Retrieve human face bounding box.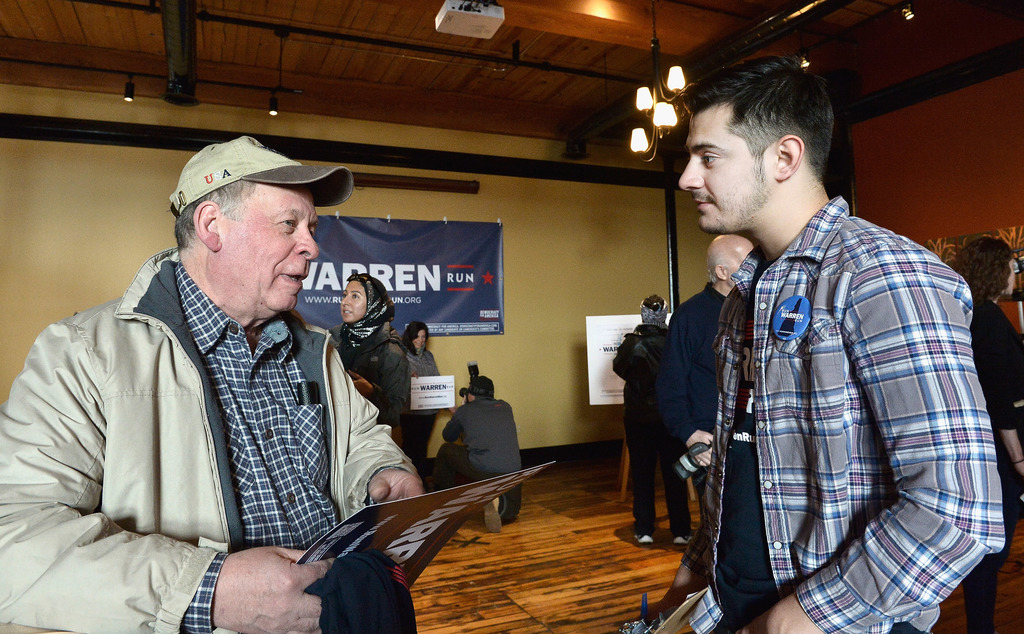
Bounding box: box=[678, 116, 769, 234].
